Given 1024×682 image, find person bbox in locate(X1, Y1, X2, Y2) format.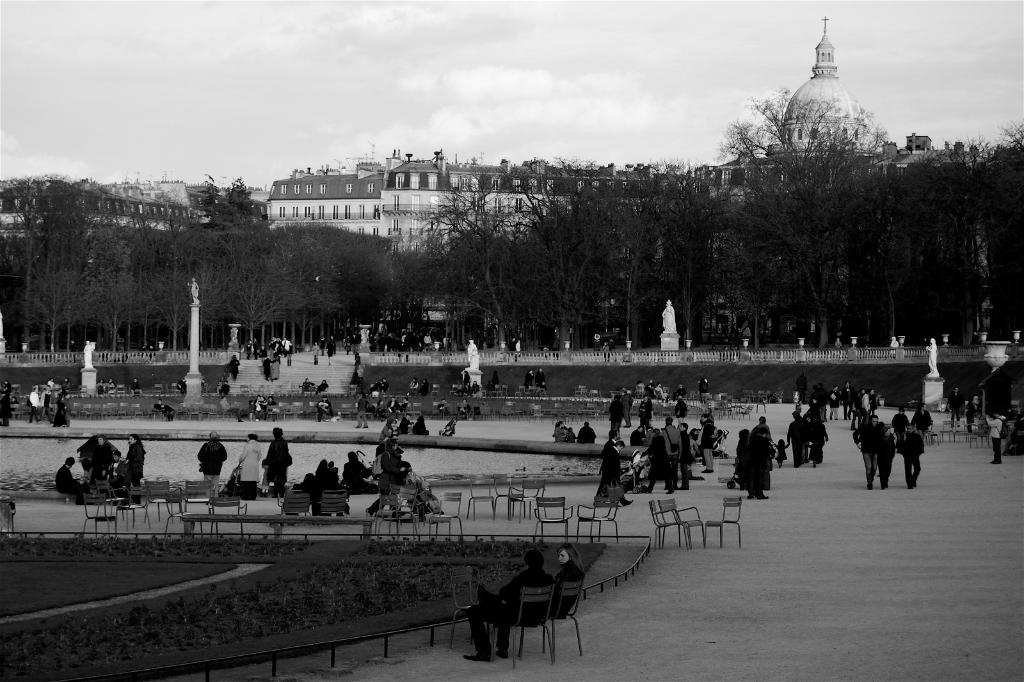
locate(897, 424, 925, 489).
